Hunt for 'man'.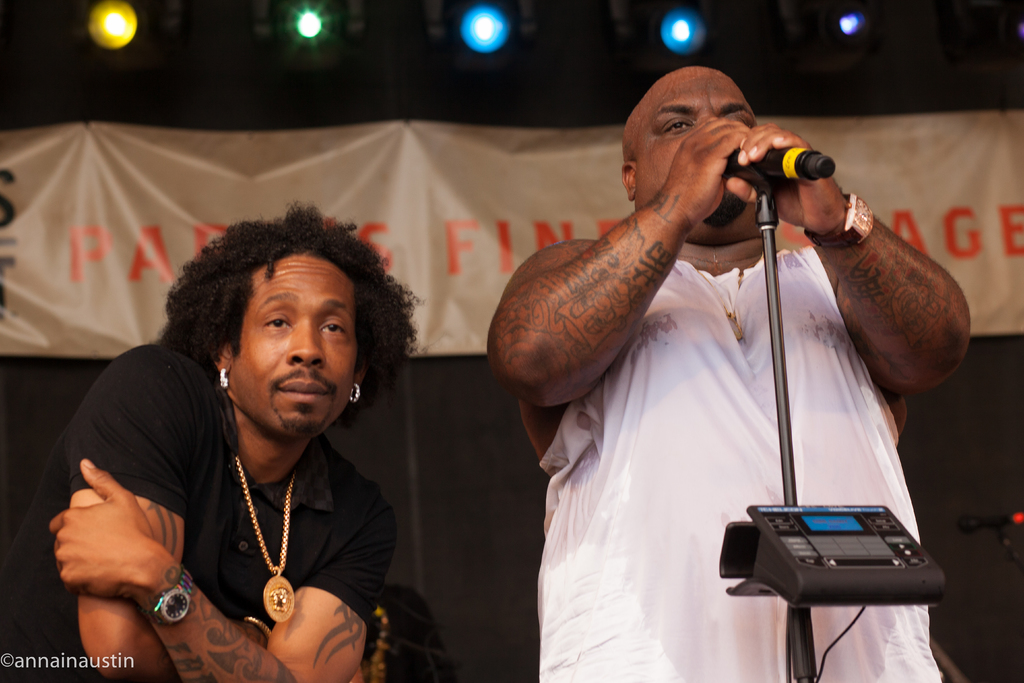
Hunted down at {"left": 4, "top": 192, "right": 430, "bottom": 682}.
